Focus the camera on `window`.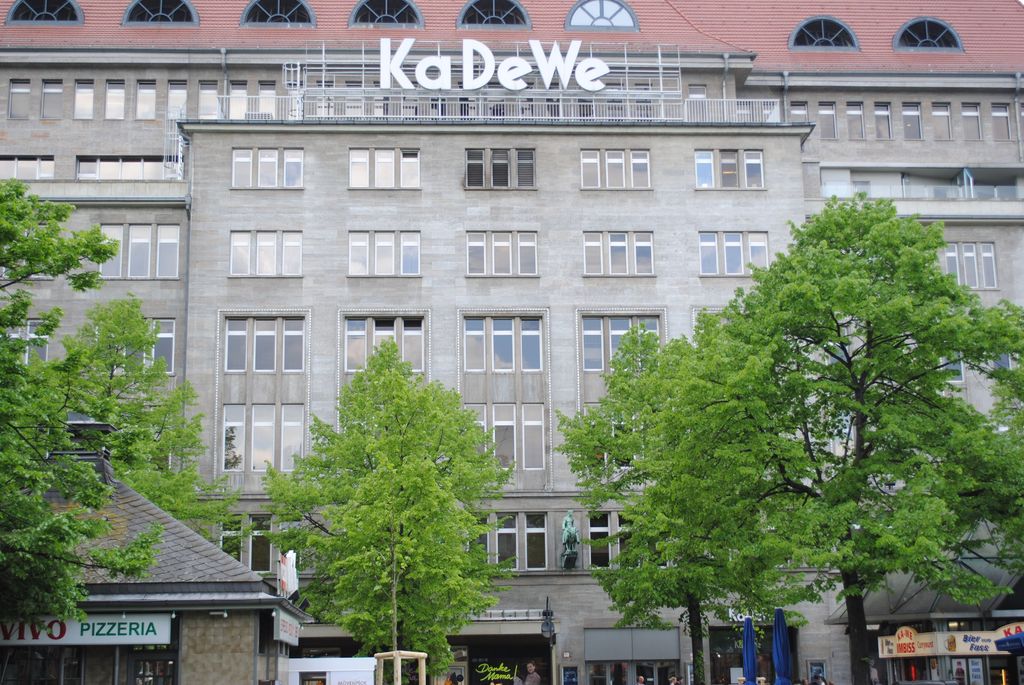
Focus region: bbox=[346, 79, 367, 118].
